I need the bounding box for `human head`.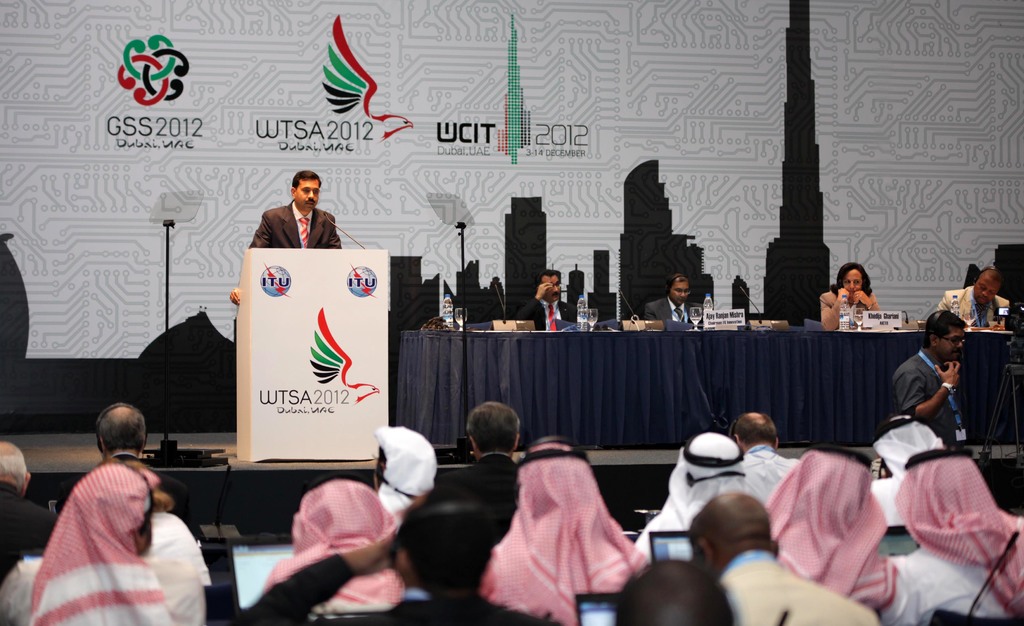
Here it is: bbox(829, 264, 874, 303).
